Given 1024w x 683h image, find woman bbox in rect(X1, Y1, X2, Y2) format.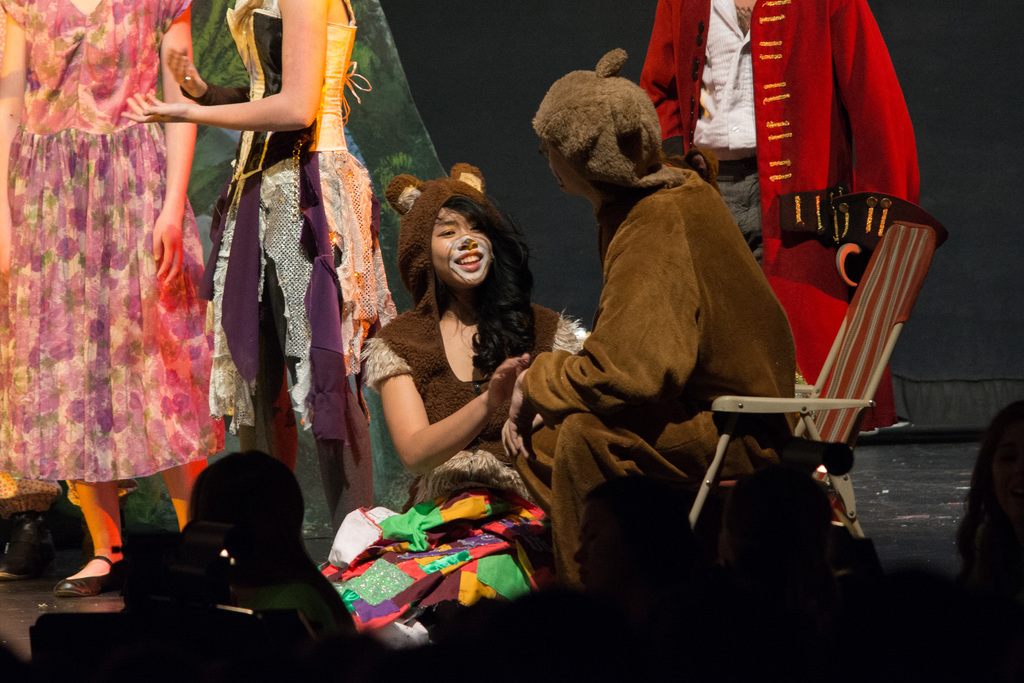
rect(120, 0, 397, 529).
